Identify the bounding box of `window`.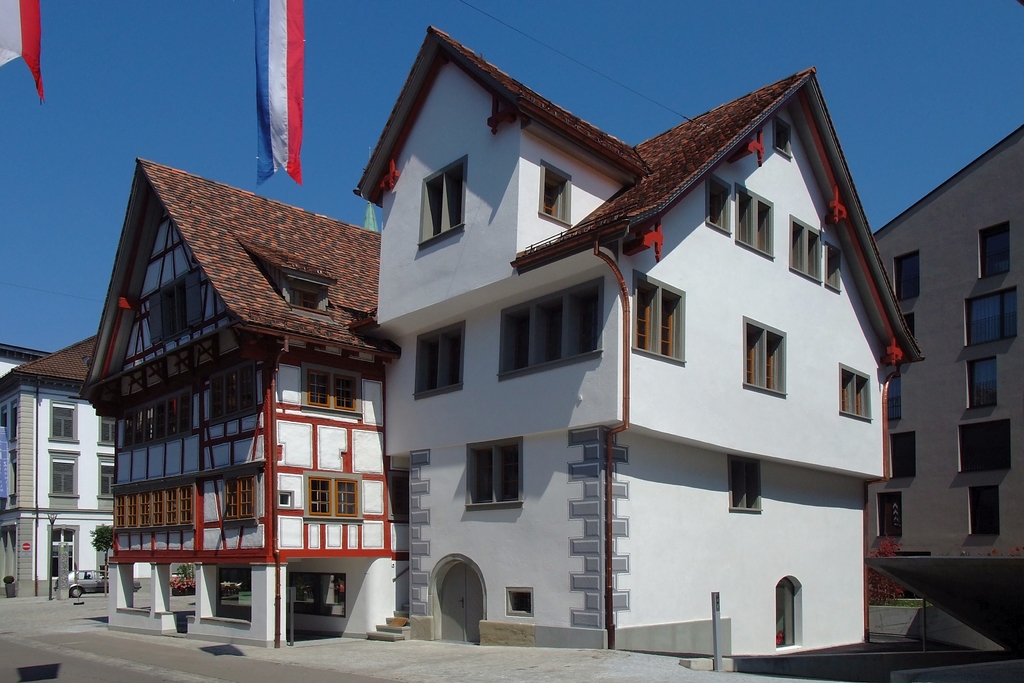
box(143, 273, 202, 350).
